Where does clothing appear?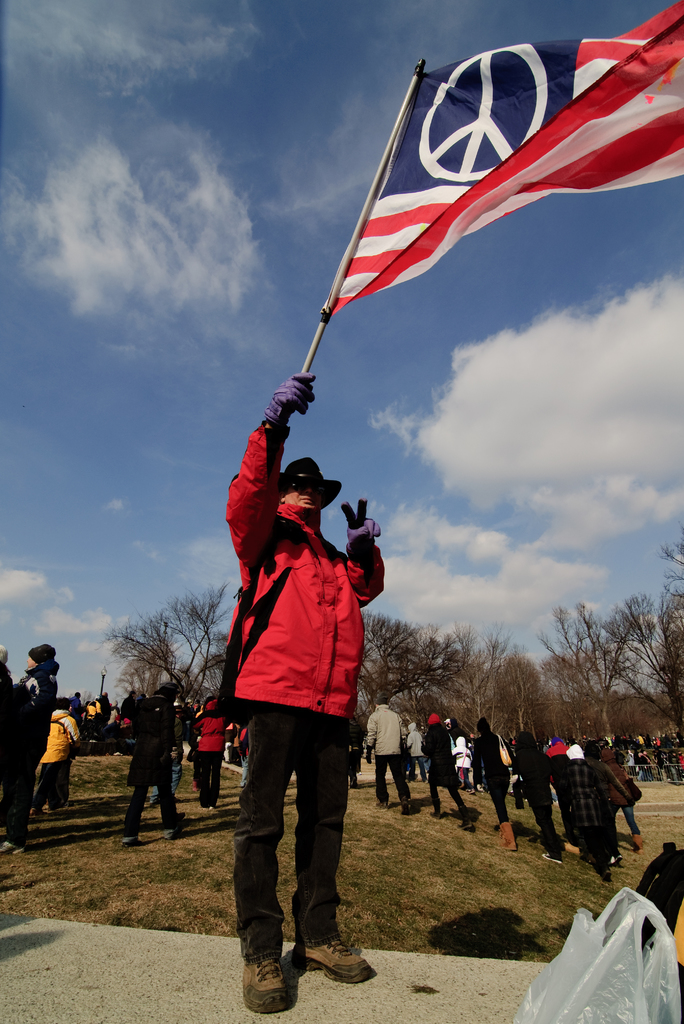
Appears at 469:727:505:843.
